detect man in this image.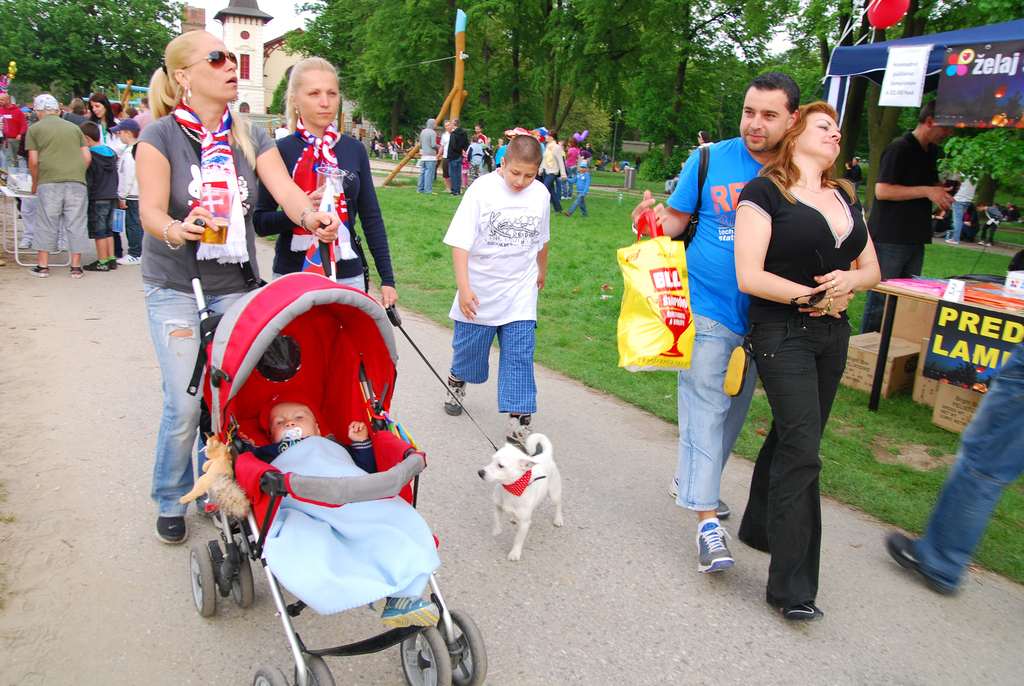
Detection: left=435, top=120, right=452, bottom=198.
